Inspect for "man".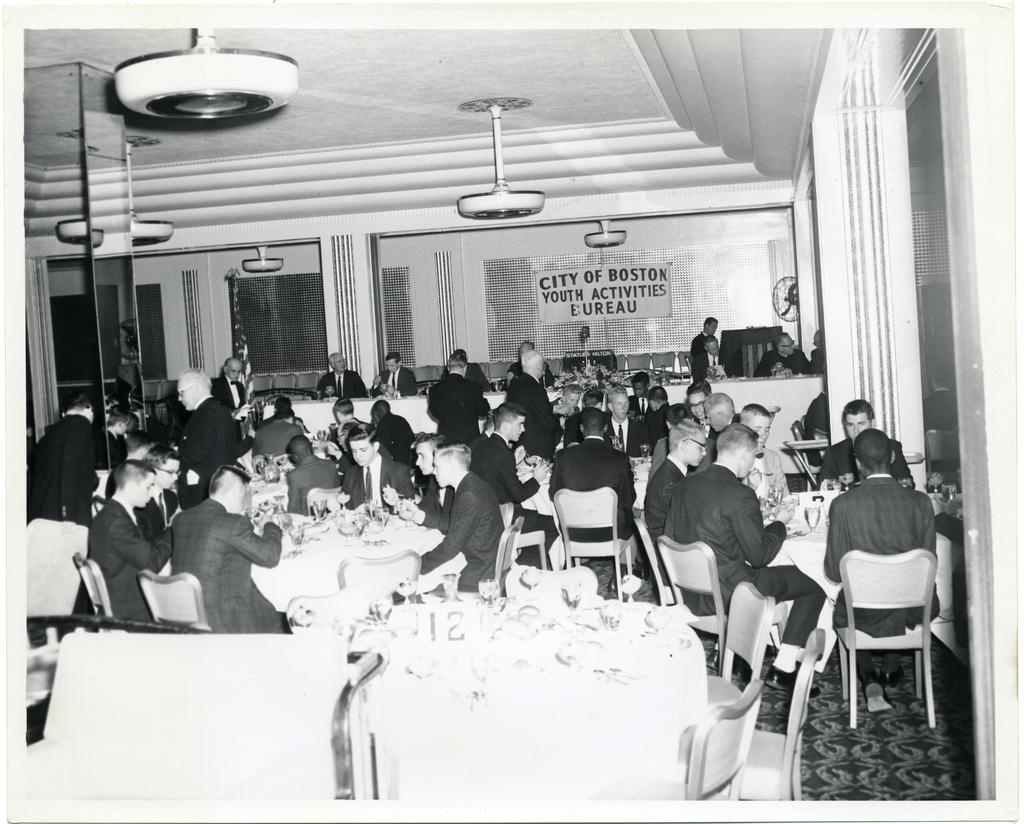
Inspection: (x1=670, y1=419, x2=813, y2=683).
